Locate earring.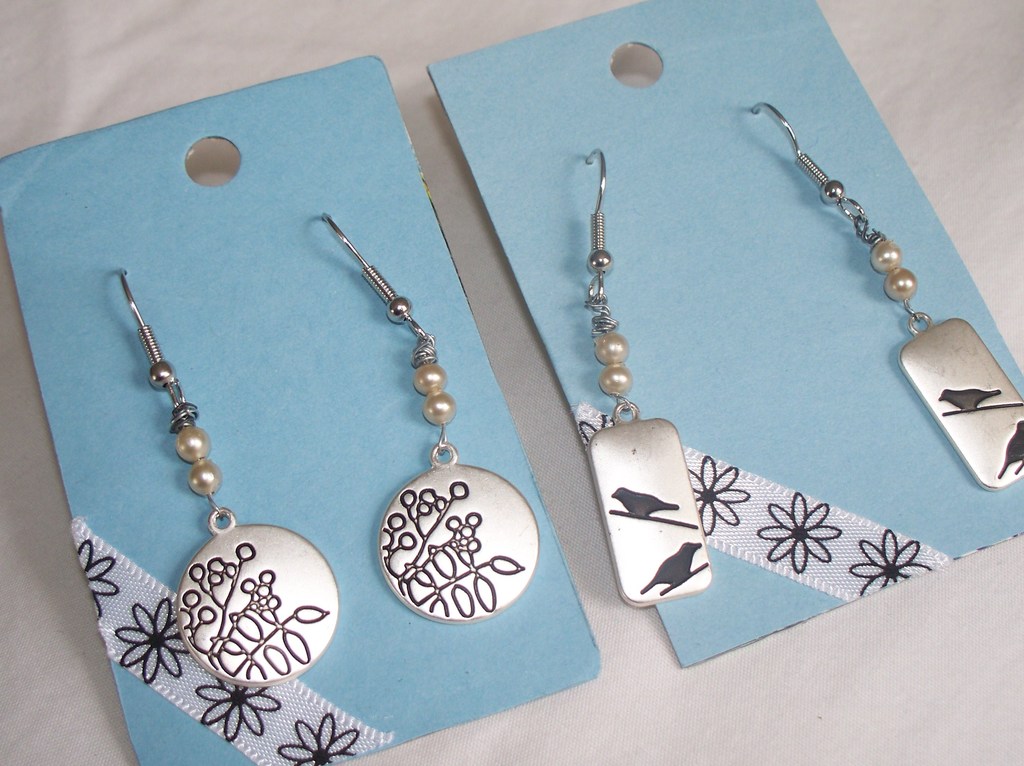
Bounding box: detection(749, 96, 1023, 496).
